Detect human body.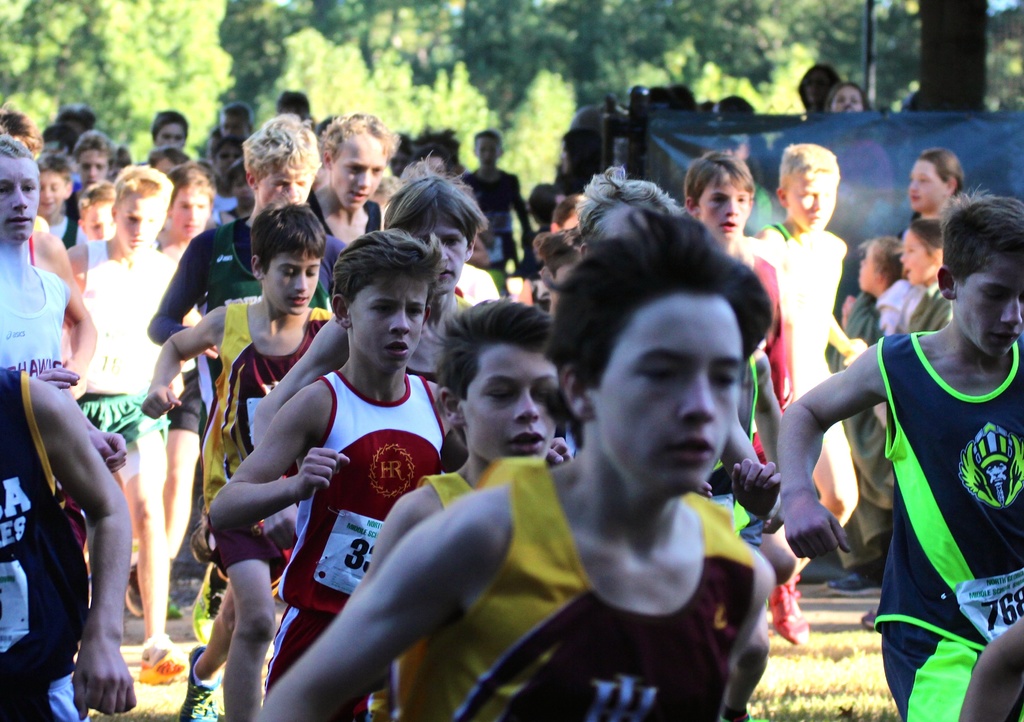
Detected at 181/229/466/721.
